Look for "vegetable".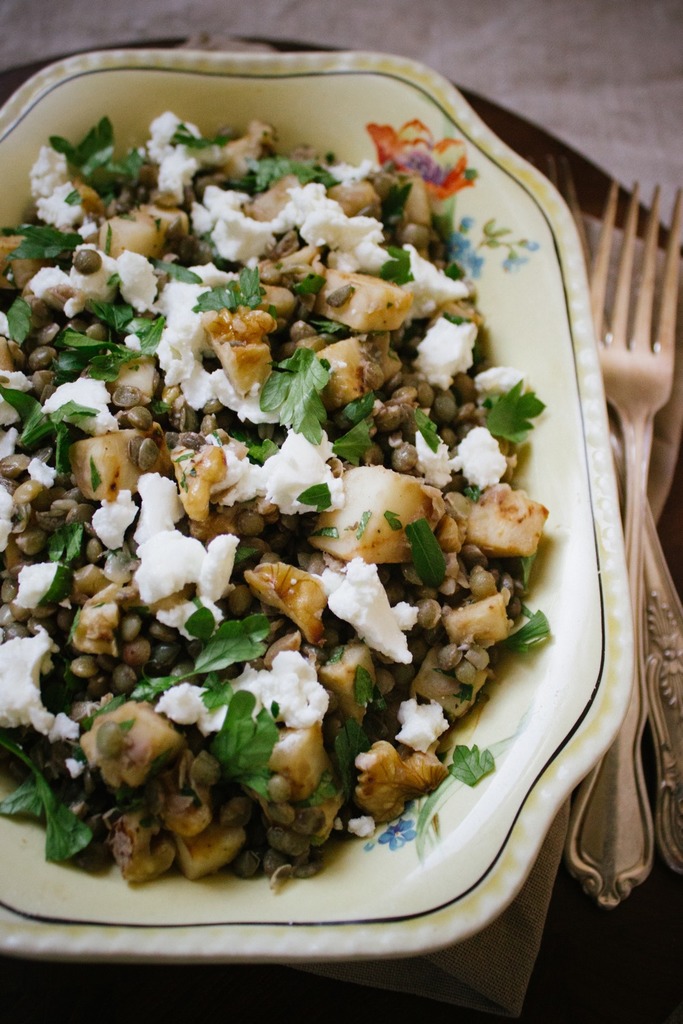
Found: <box>310,460,422,564</box>.
